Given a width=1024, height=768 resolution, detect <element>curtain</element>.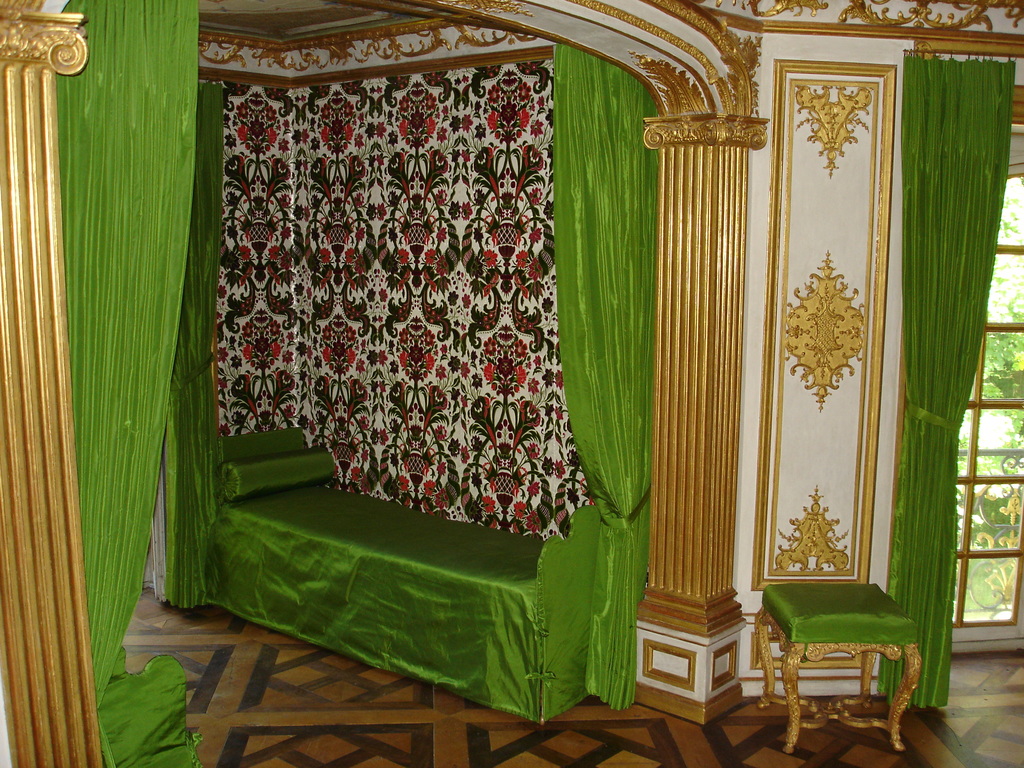
x1=165, y1=81, x2=225, y2=616.
